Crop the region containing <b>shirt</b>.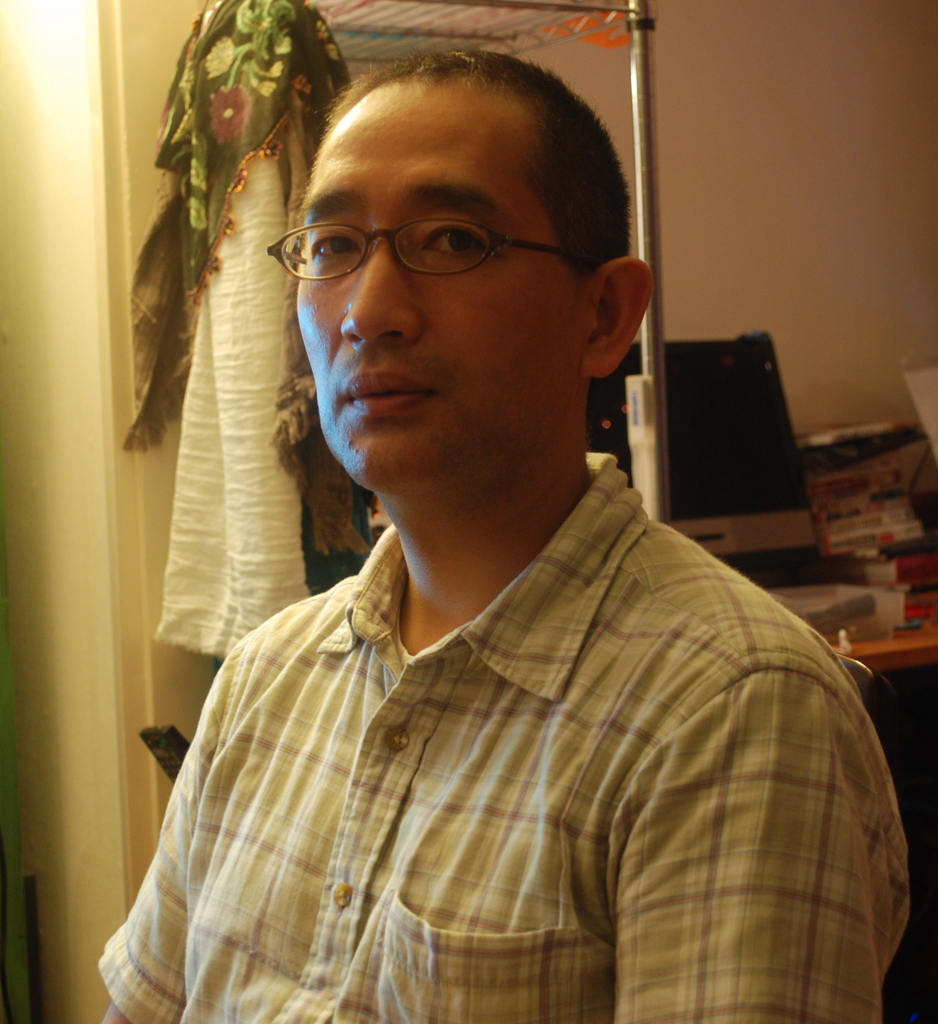
Crop region: {"x1": 85, "y1": 444, "x2": 877, "y2": 982}.
